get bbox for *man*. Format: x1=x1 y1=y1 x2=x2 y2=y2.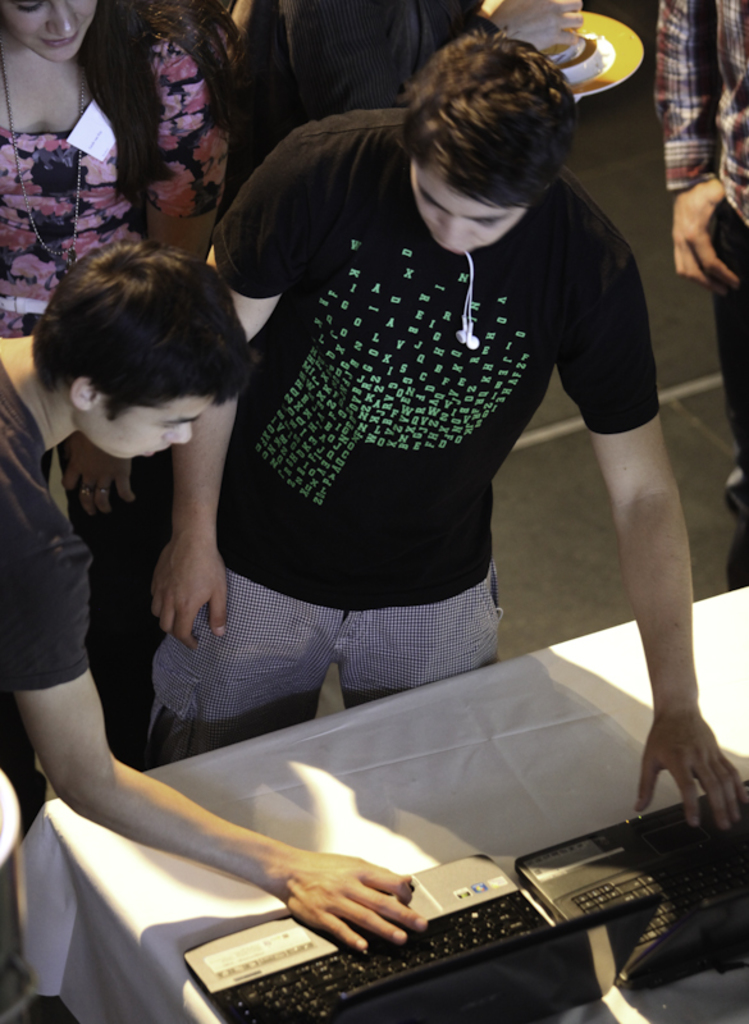
x1=146 y1=20 x2=746 y2=829.
